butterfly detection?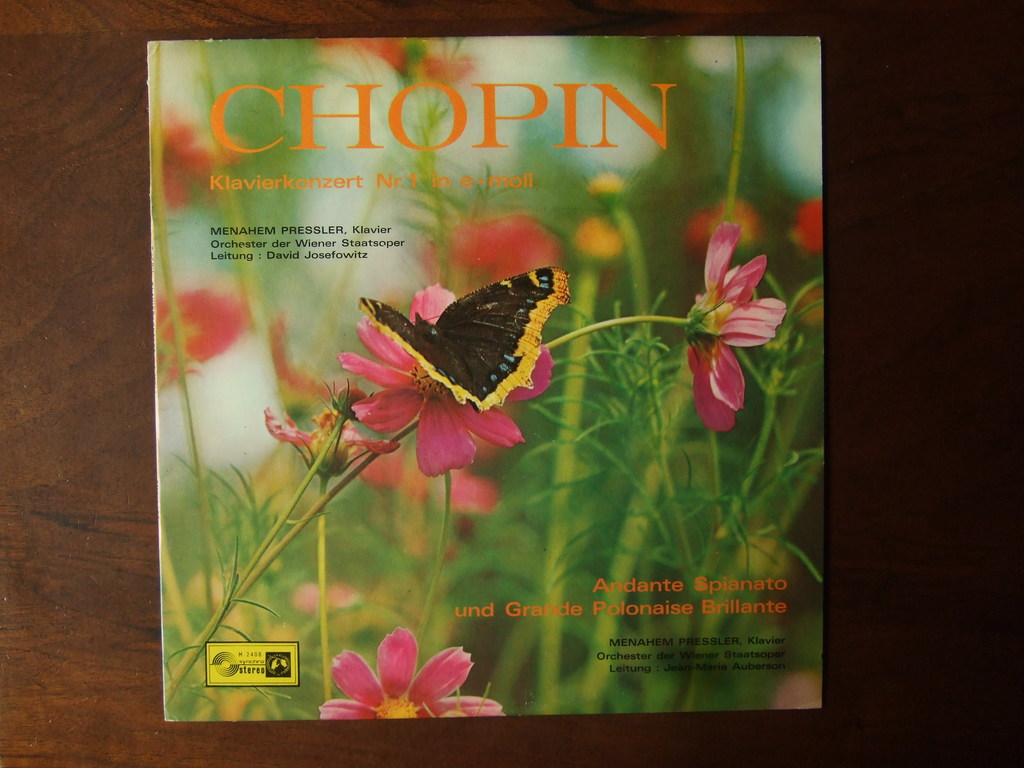
bbox(396, 266, 549, 404)
